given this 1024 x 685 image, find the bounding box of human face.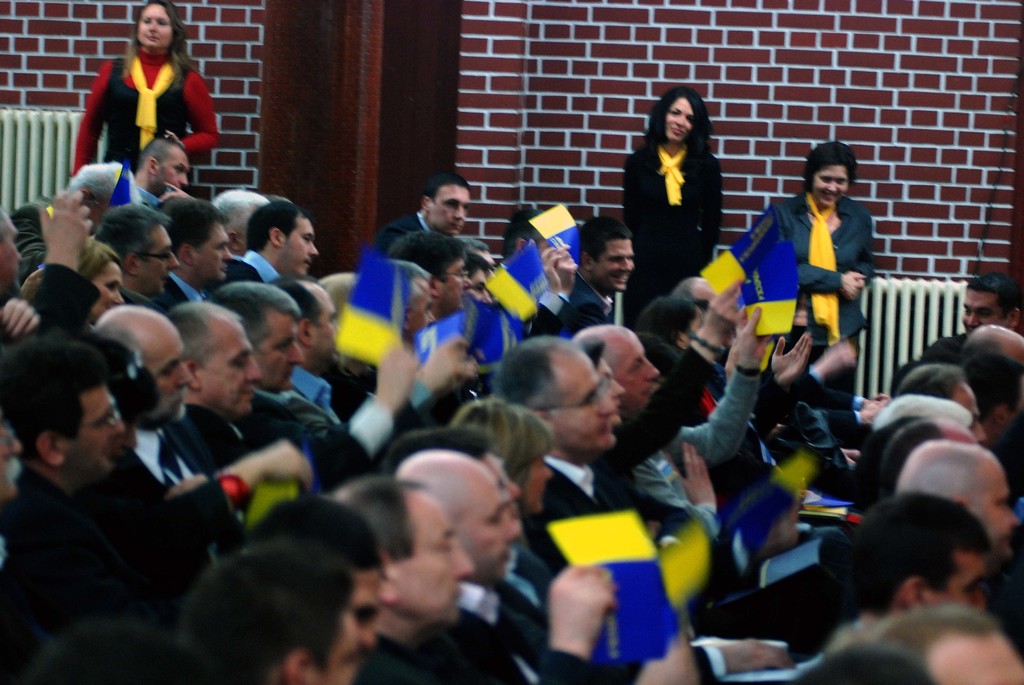
bbox(963, 290, 1004, 334).
